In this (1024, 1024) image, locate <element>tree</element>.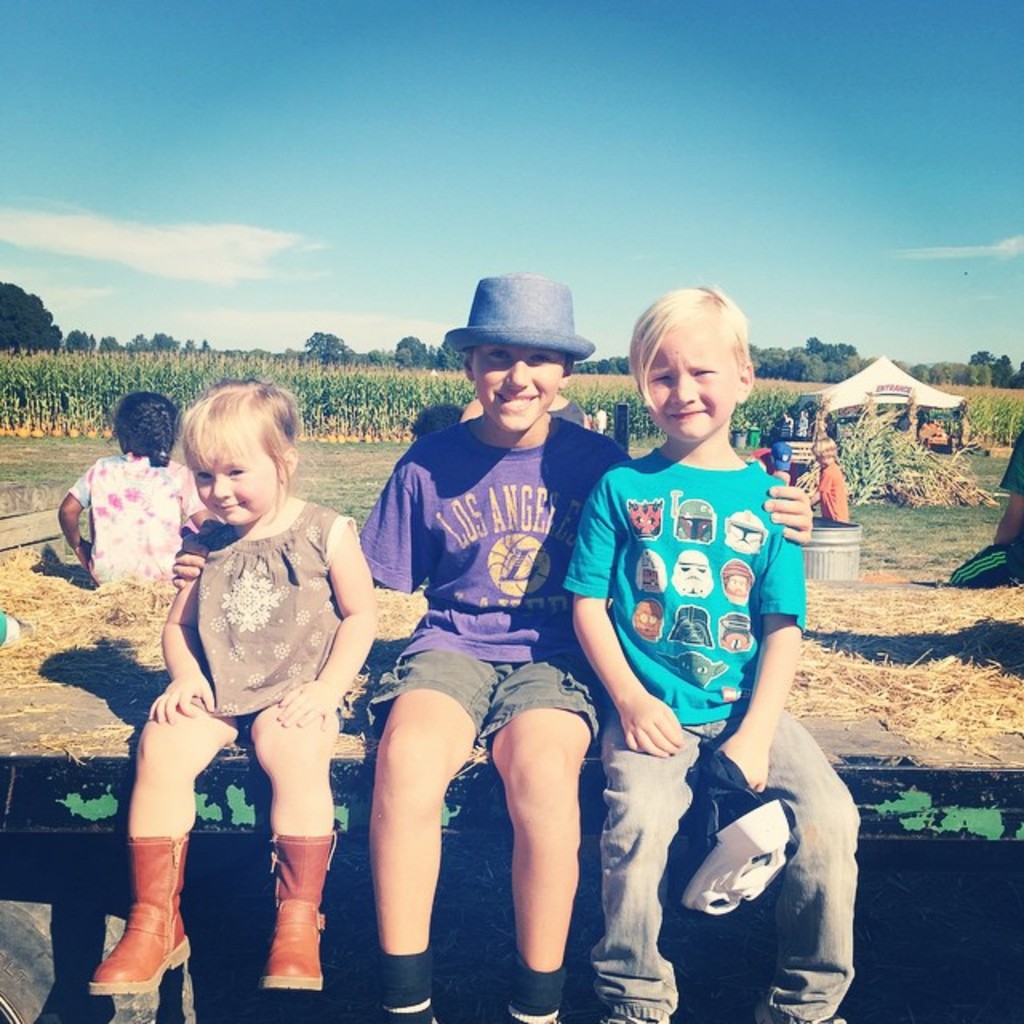
Bounding box: 392, 347, 411, 368.
